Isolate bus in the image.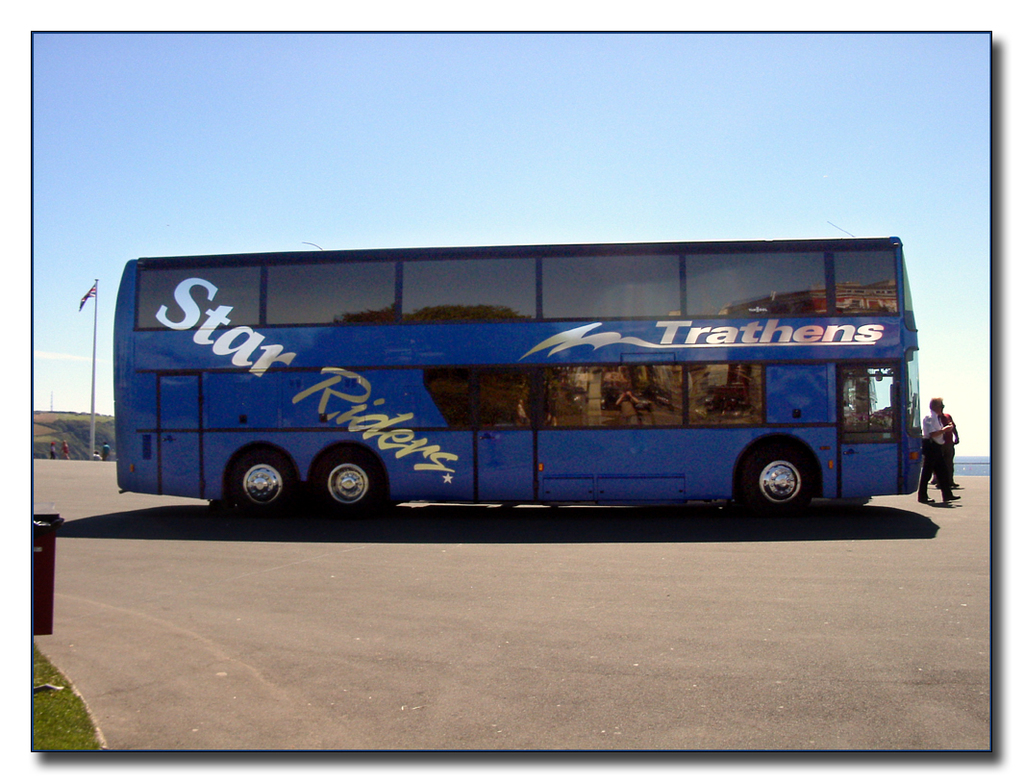
Isolated region: box=[114, 230, 930, 525].
